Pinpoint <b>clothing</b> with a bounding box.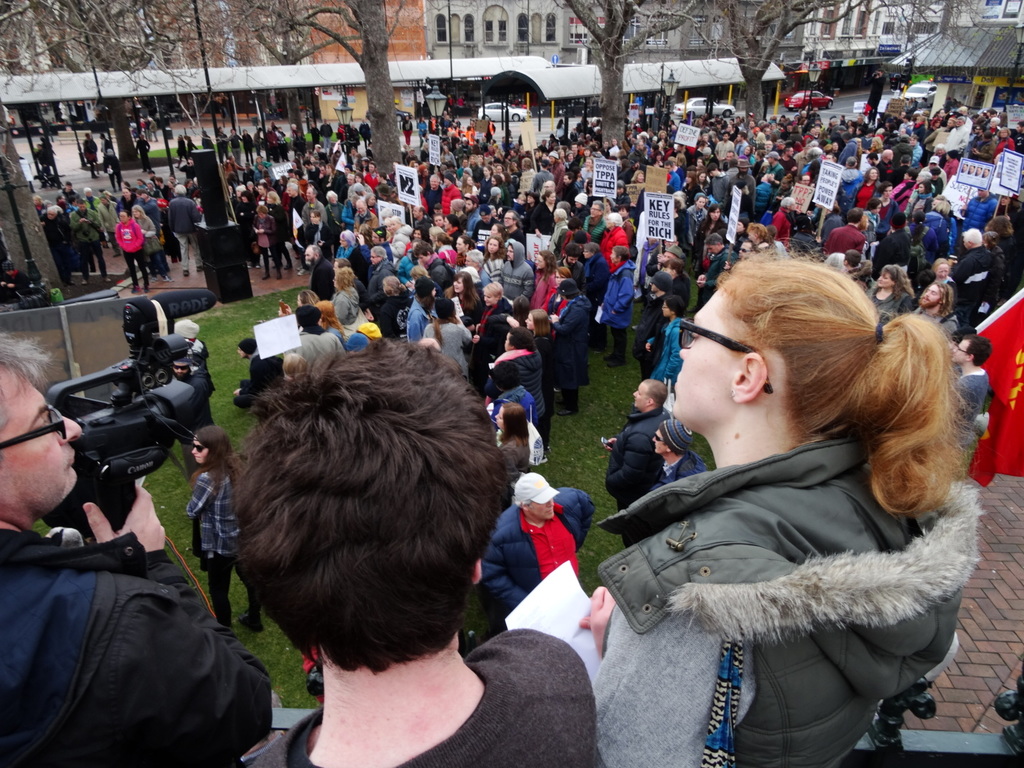
BBox(118, 218, 146, 289).
